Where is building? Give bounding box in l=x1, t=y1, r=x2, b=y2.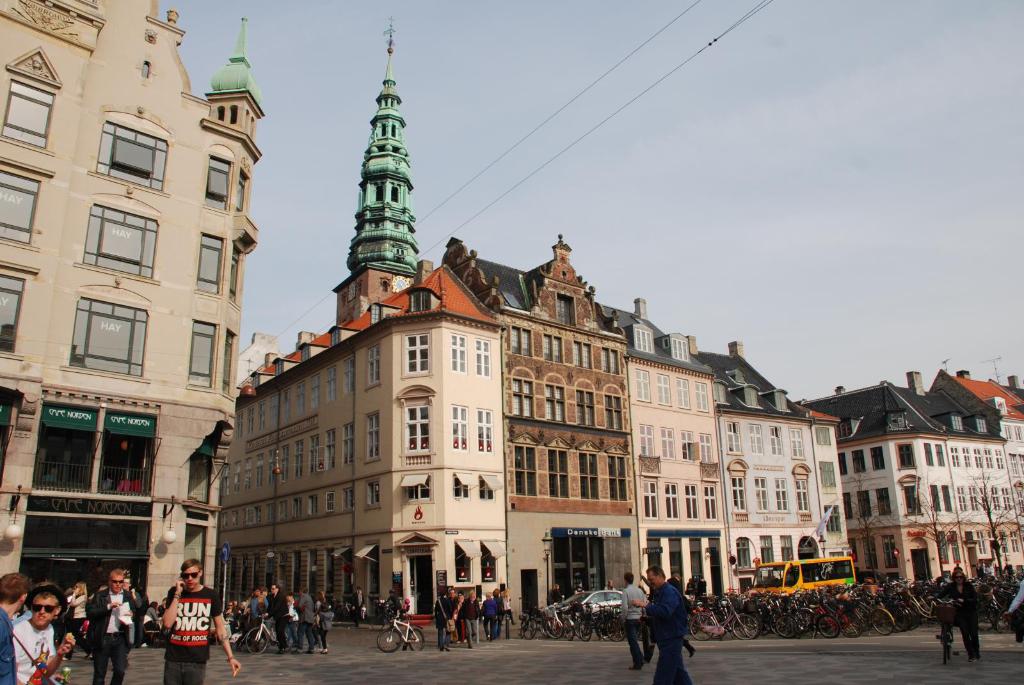
l=952, t=374, r=1023, b=529.
